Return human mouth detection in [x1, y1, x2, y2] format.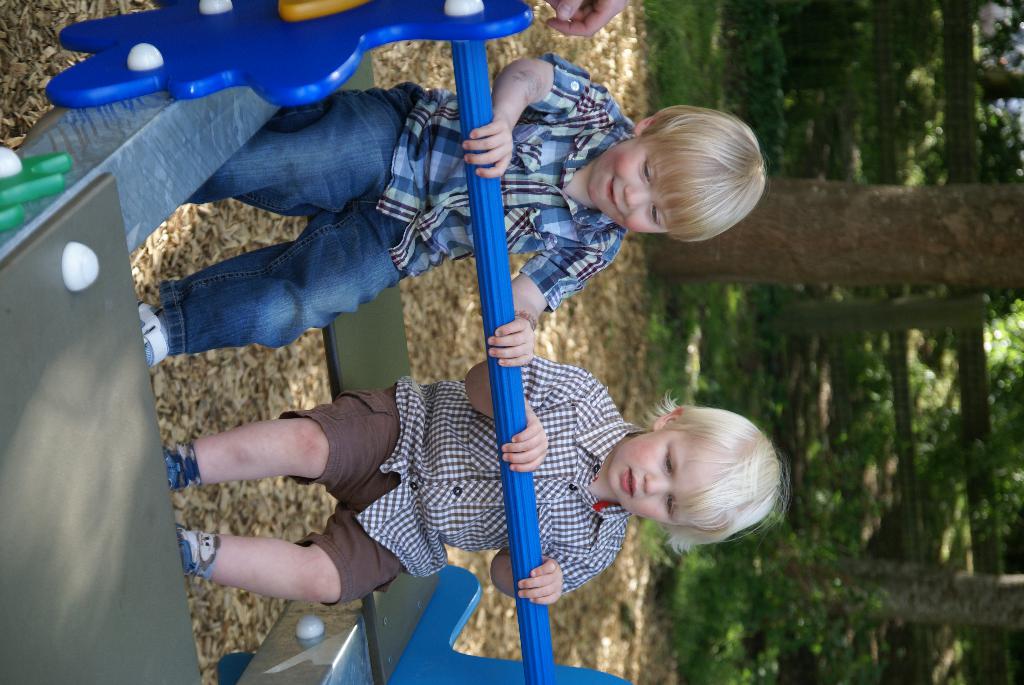
[621, 465, 639, 497].
